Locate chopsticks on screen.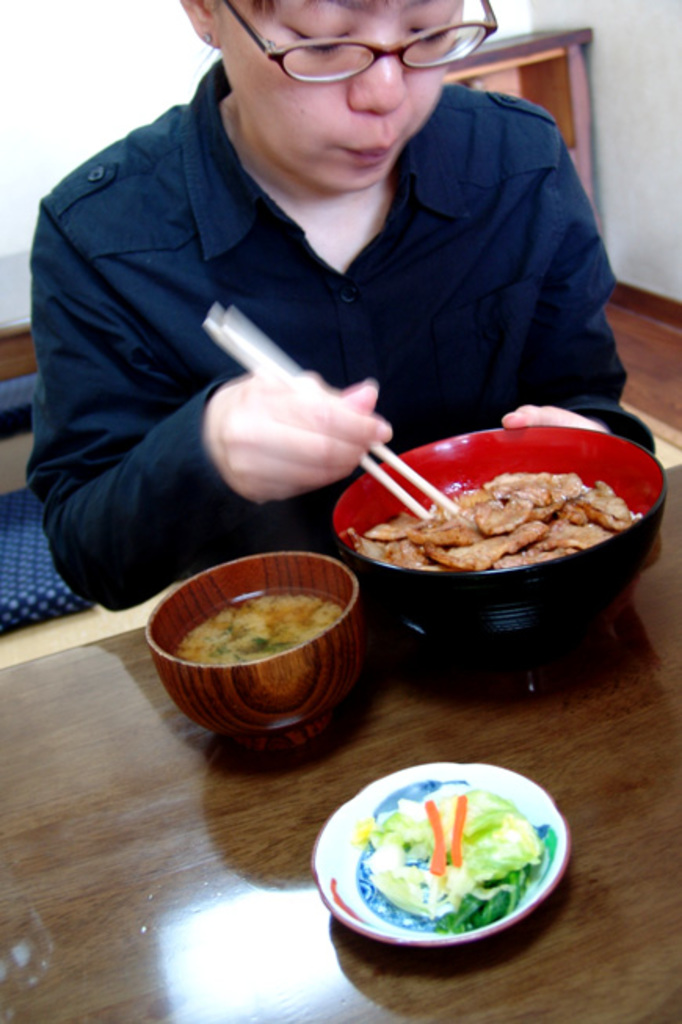
On screen at box(207, 312, 458, 514).
